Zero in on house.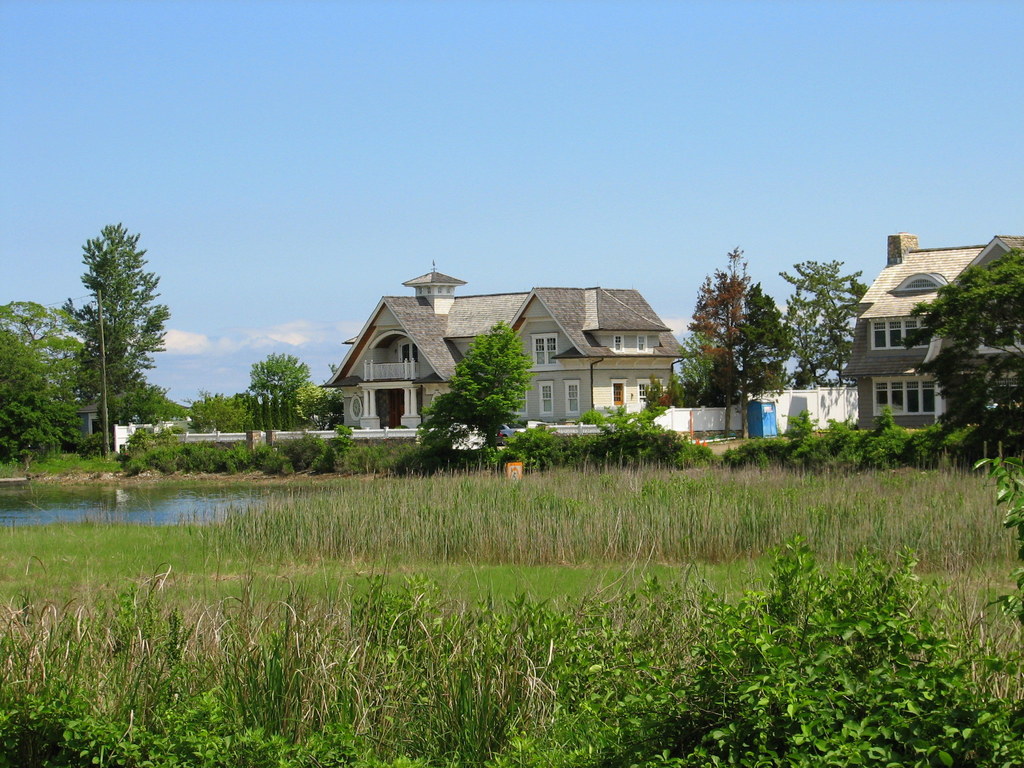
Zeroed in: bbox=(854, 234, 1023, 433).
